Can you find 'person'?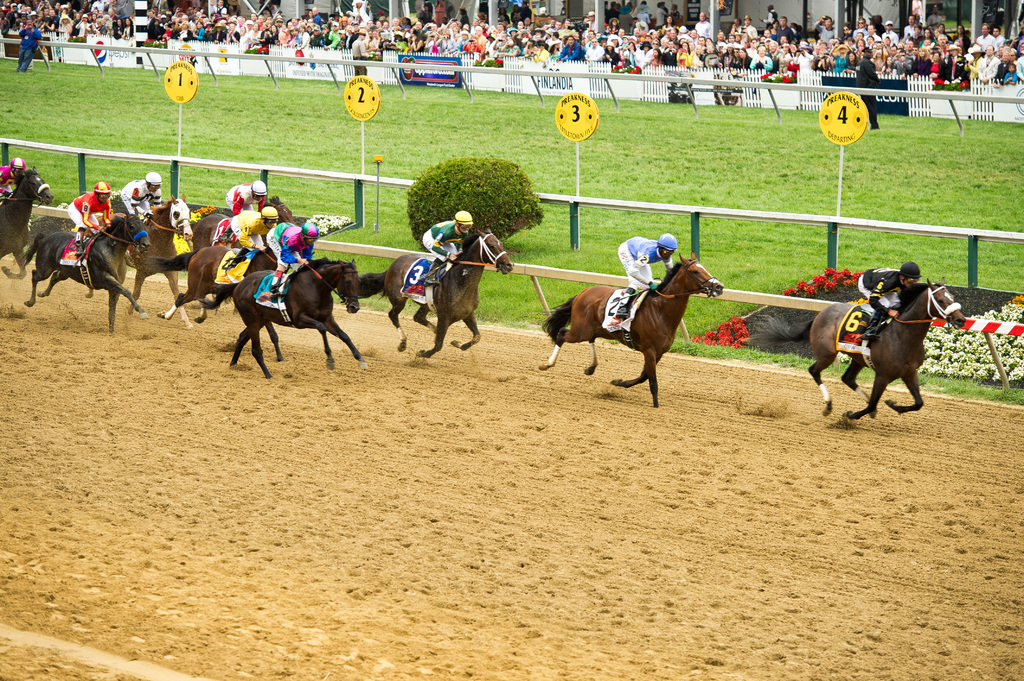
Yes, bounding box: select_region(61, 182, 115, 252).
